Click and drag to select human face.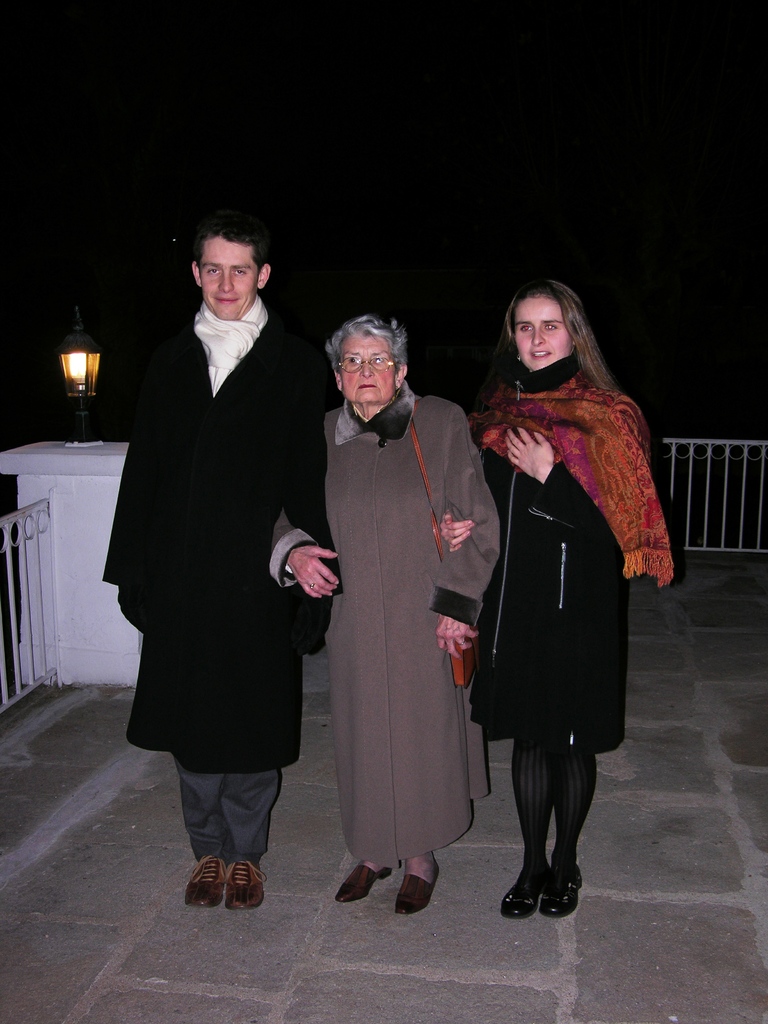
Selection: pyautogui.locateOnScreen(197, 228, 258, 321).
